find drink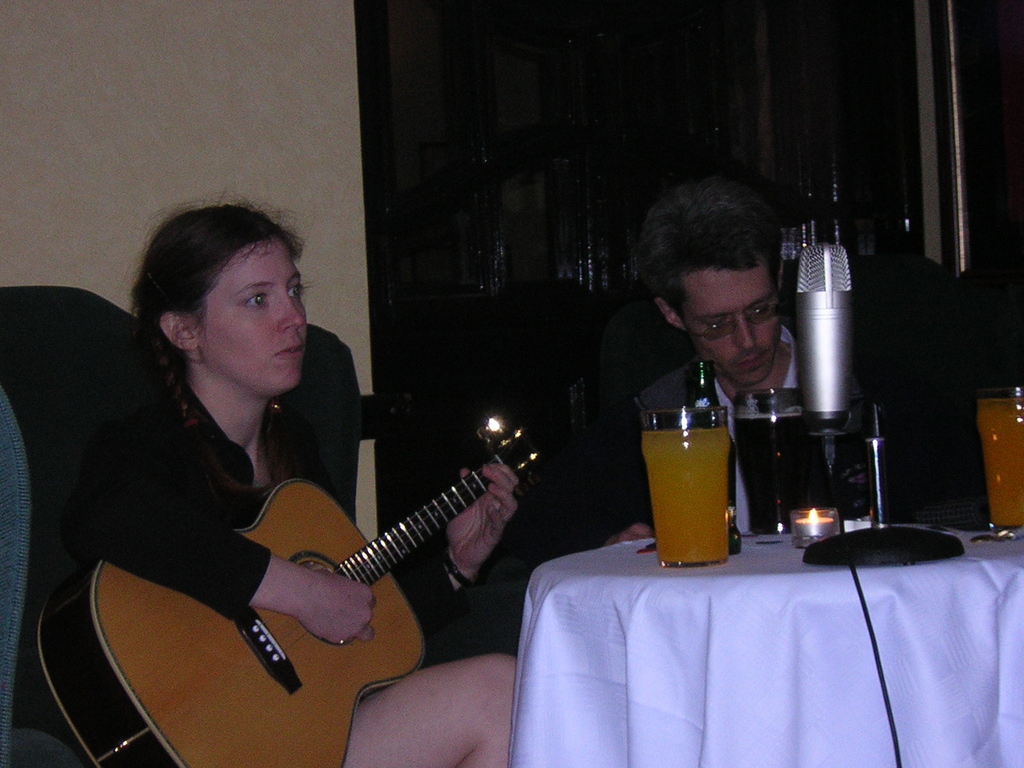
730 410 807 532
